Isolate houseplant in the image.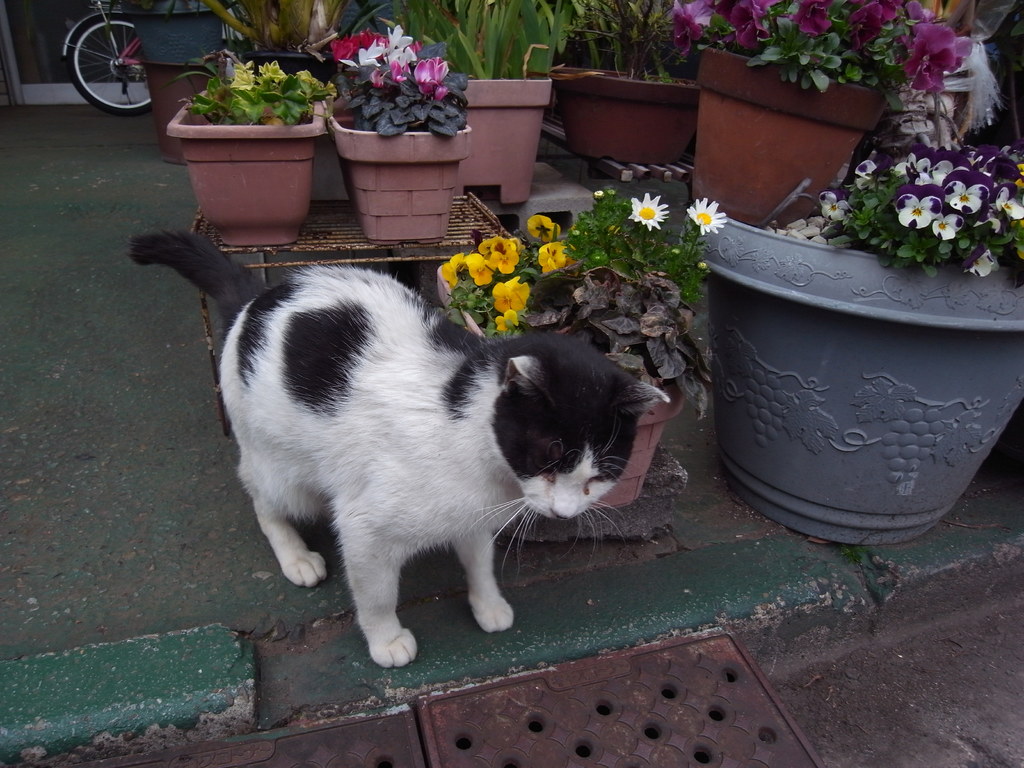
Isolated region: l=310, t=21, r=480, b=250.
